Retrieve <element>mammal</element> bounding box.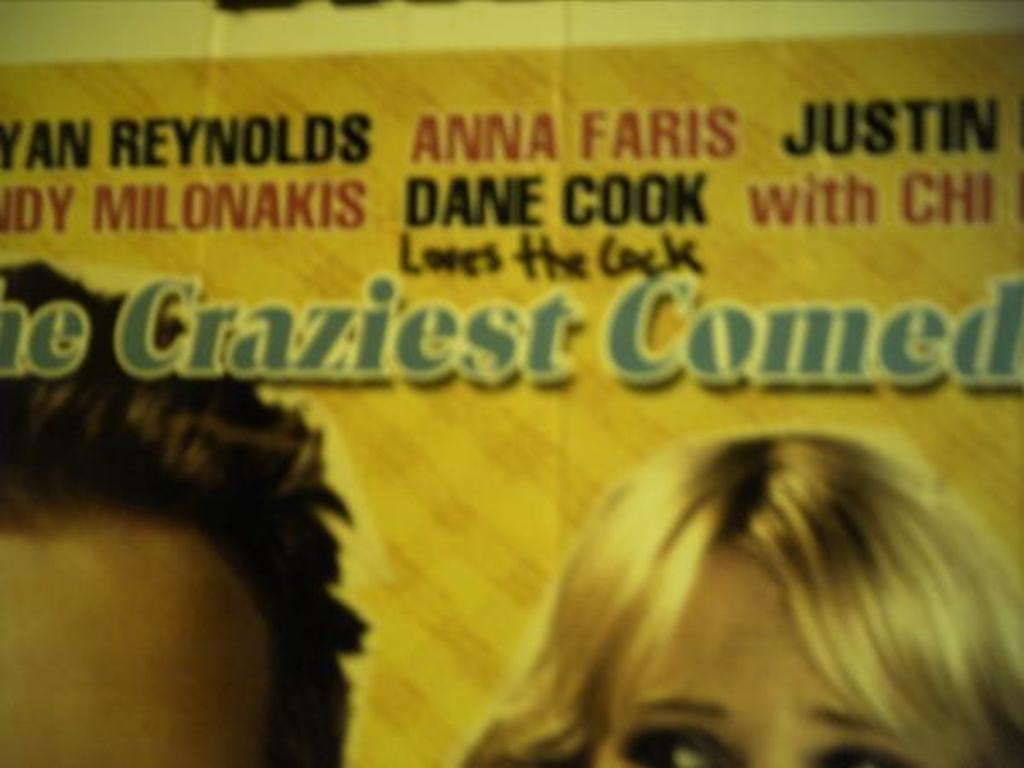
Bounding box: bbox=(0, 261, 375, 766).
